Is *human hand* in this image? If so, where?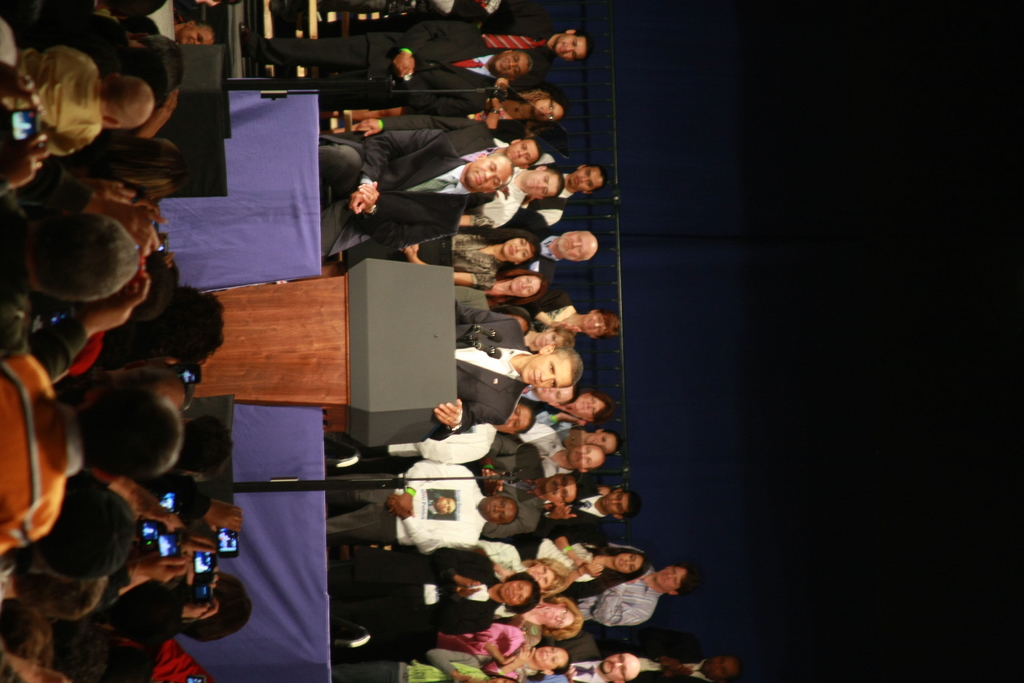
Yes, at 381,494,410,520.
